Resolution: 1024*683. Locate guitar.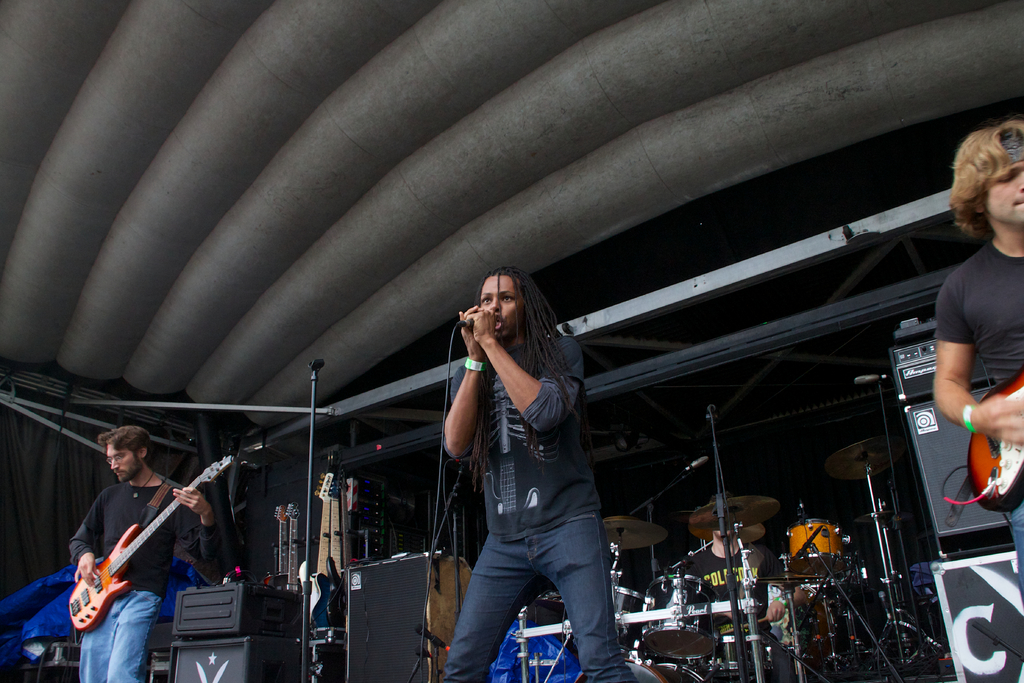
locate(52, 473, 212, 638).
